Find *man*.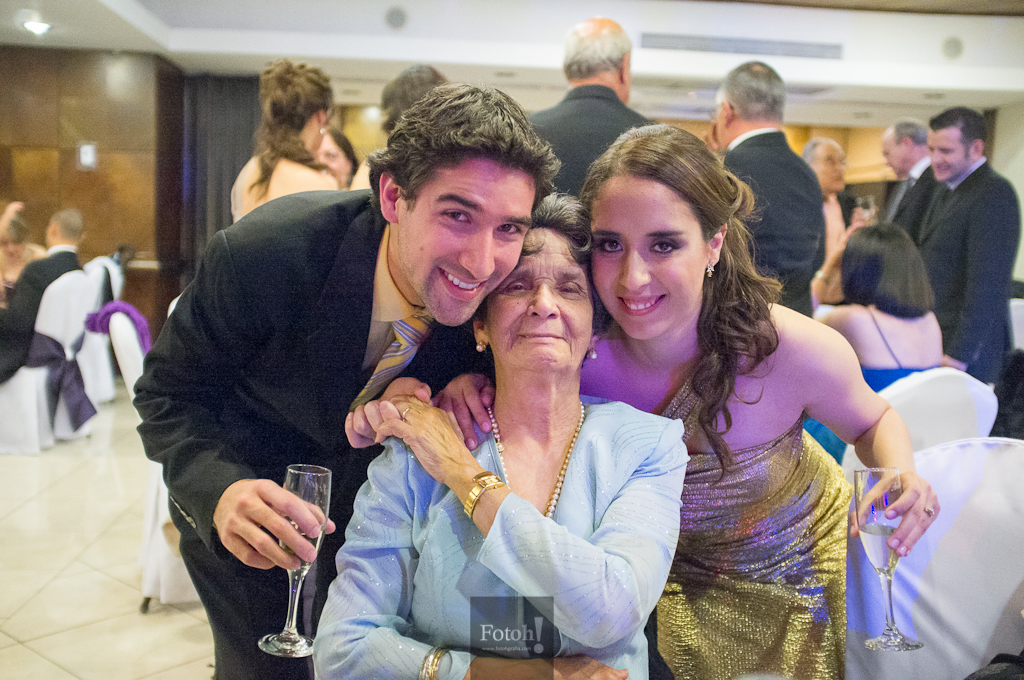
<region>926, 103, 1022, 389</region>.
